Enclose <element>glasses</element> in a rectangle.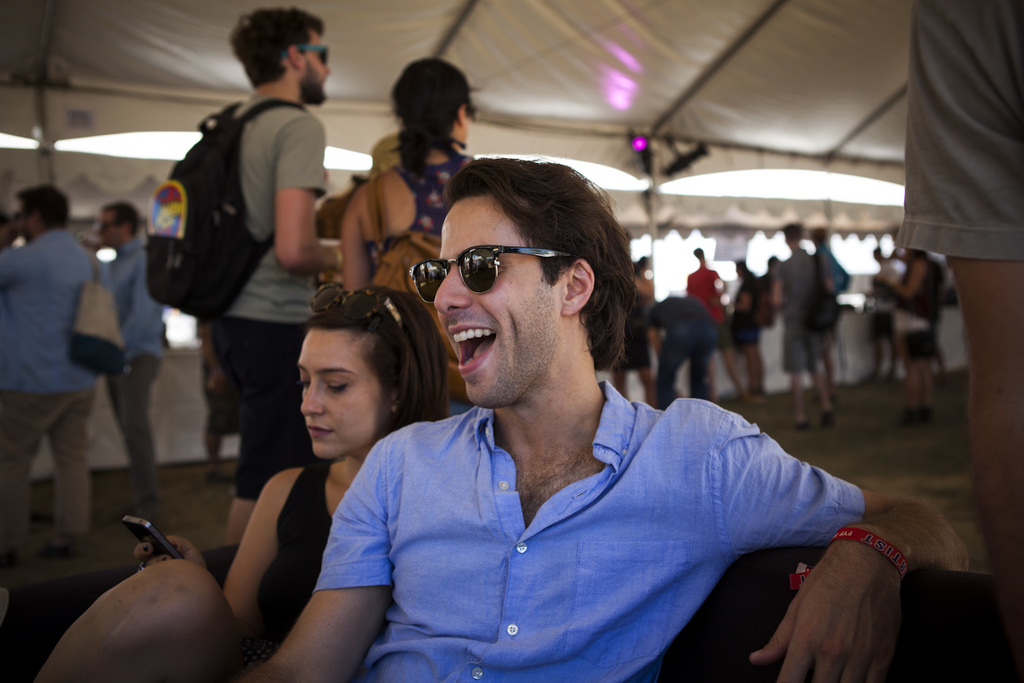
l=304, t=279, r=401, b=327.
